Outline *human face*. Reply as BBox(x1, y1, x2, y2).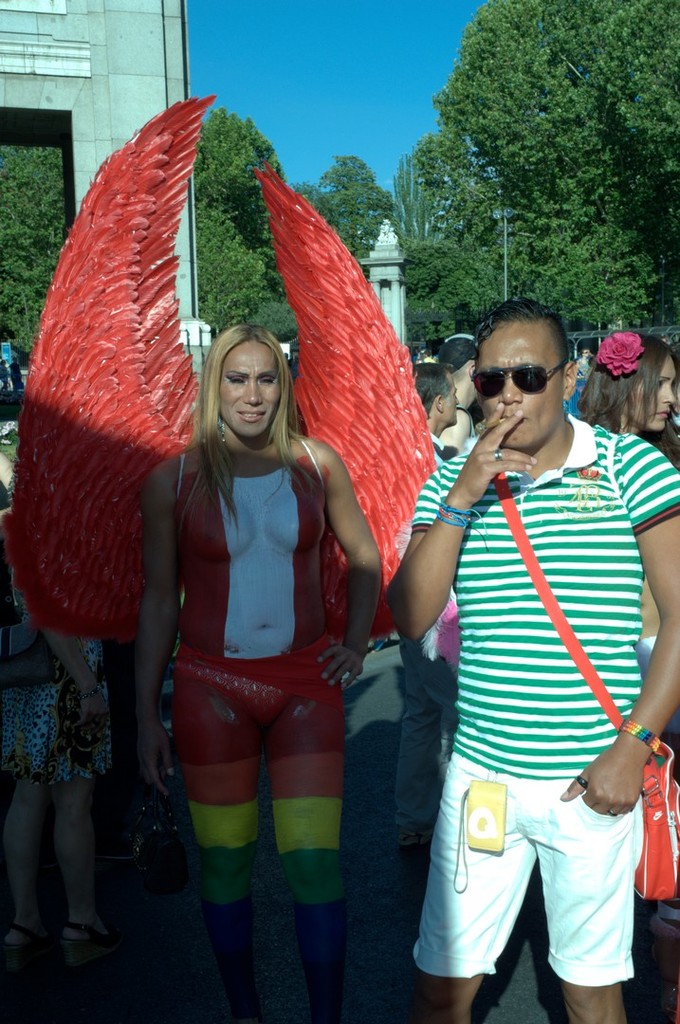
BBox(224, 344, 281, 432).
